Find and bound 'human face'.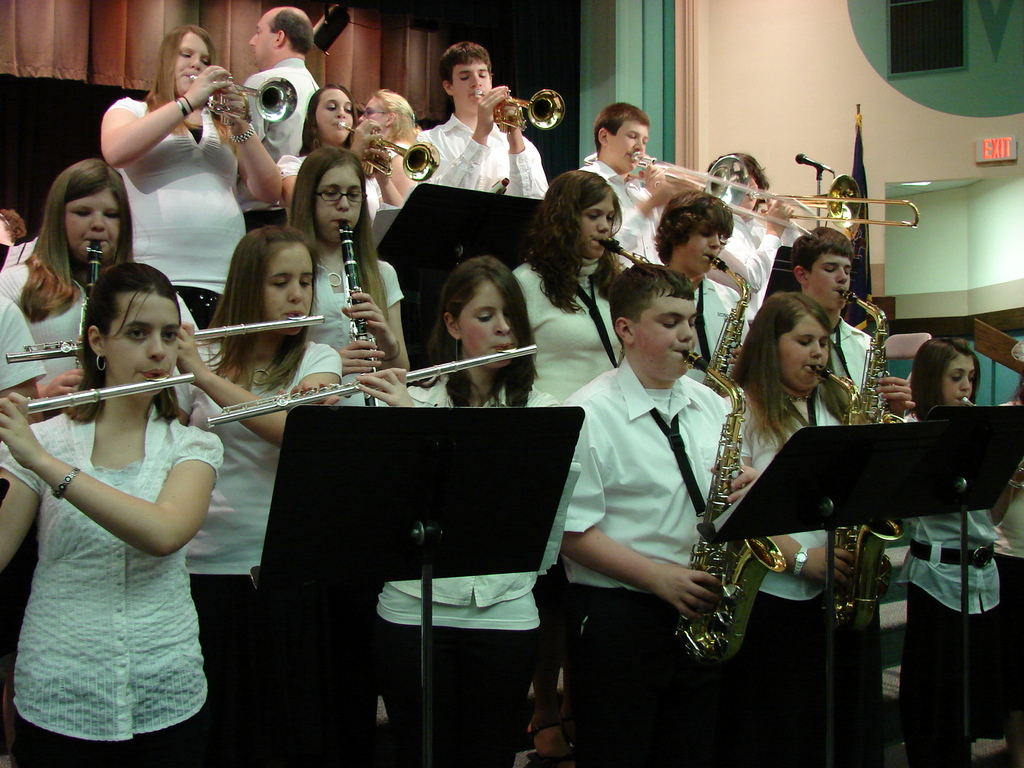
Bound: rect(945, 351, 972, 403).
